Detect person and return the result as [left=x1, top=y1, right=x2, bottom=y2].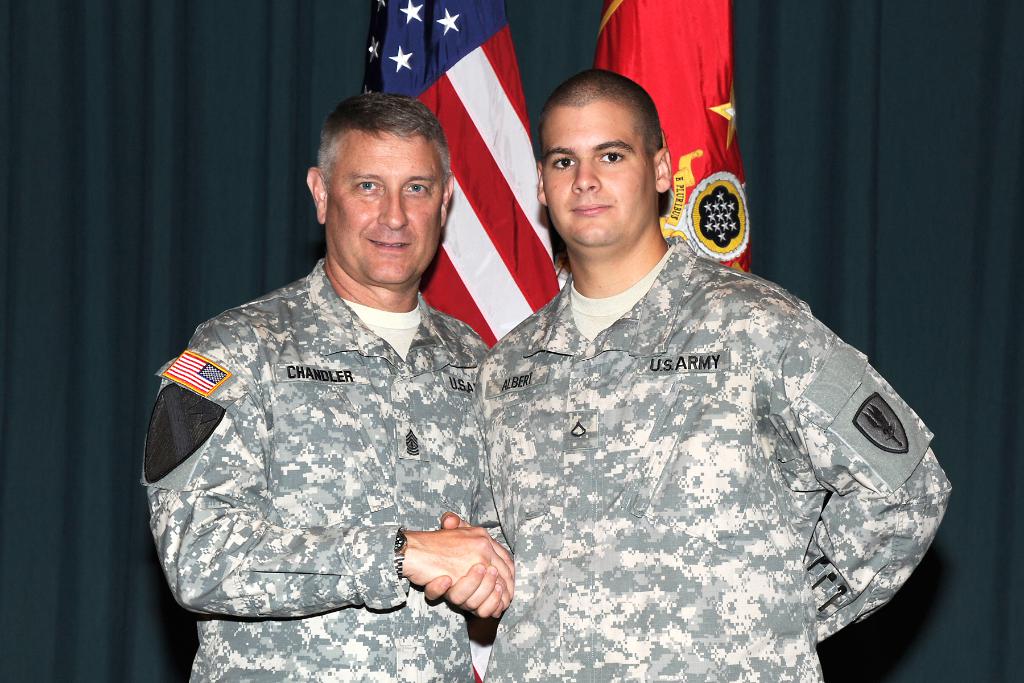
[left=413, top=58, right=952, bottom=682].
